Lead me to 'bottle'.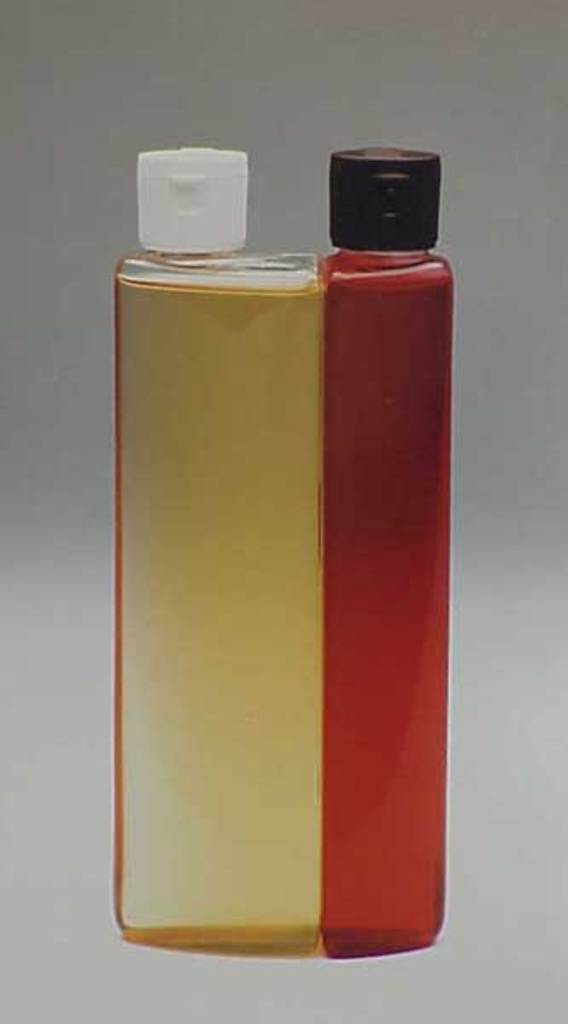
Lead to [x1=111, y1=142, x2=362, y2=908].
